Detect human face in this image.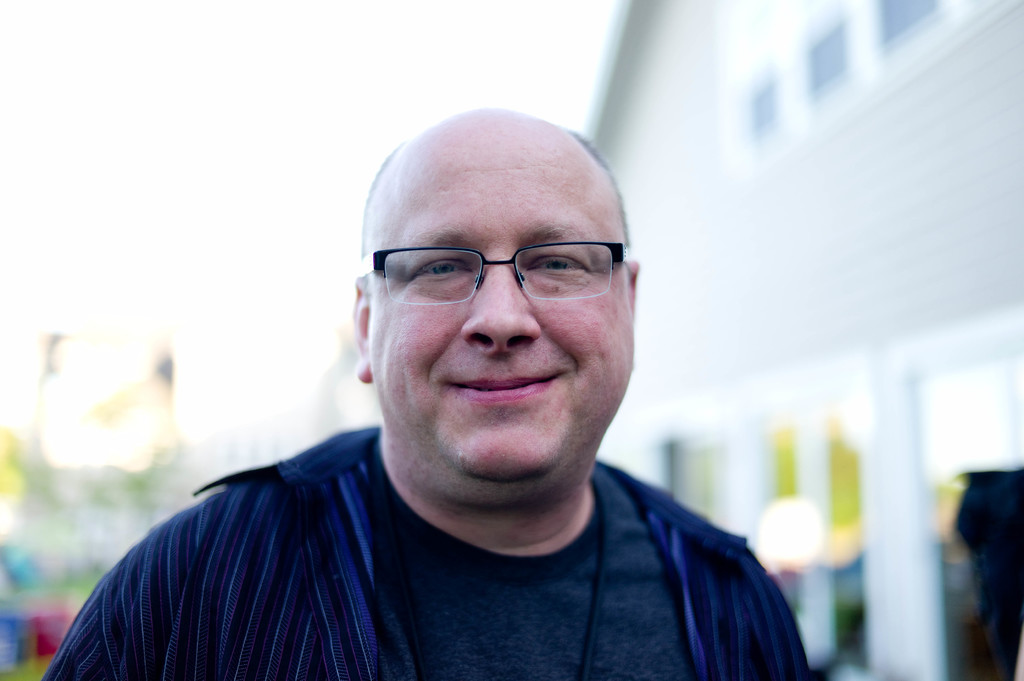
Detection: select_region(353, 132, 637, 486).
